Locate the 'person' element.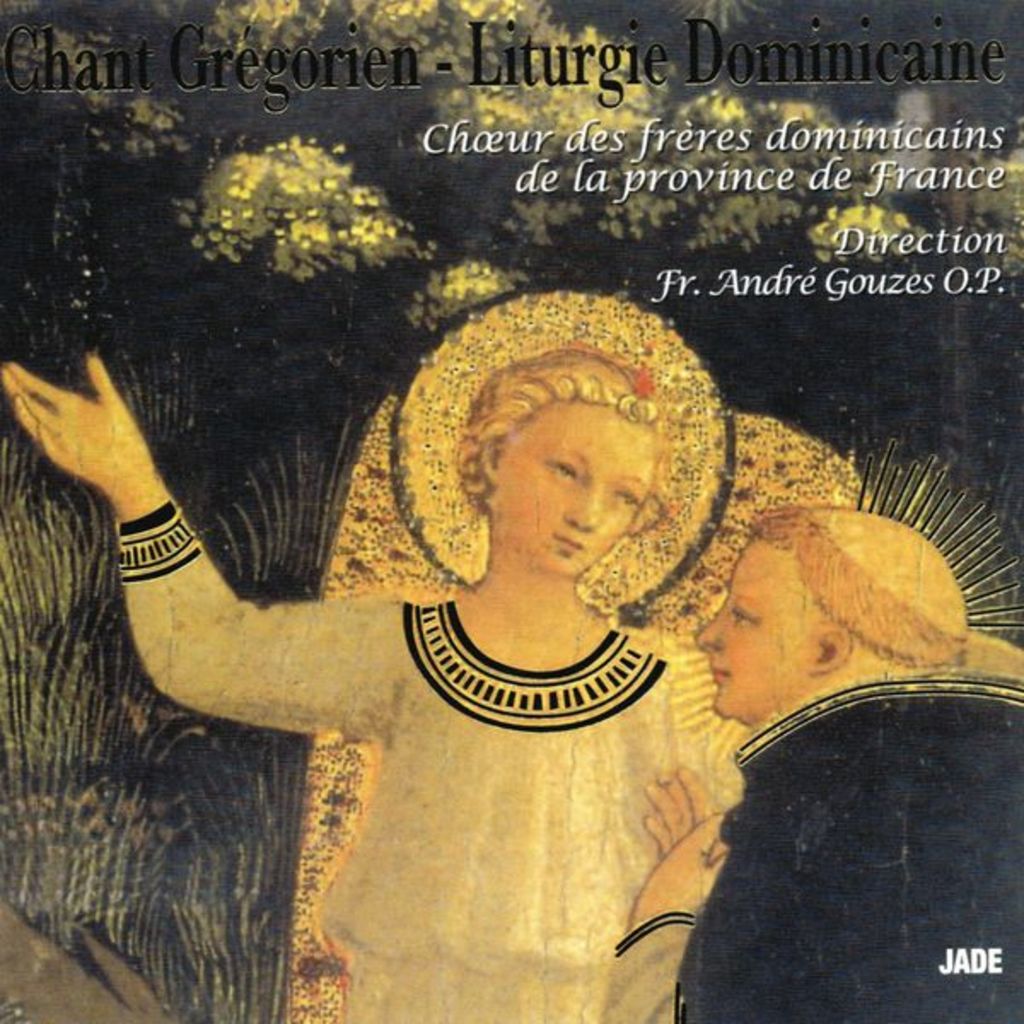
Element bbox: <bbox>594, 505, 1022, 1022</bbox>.
